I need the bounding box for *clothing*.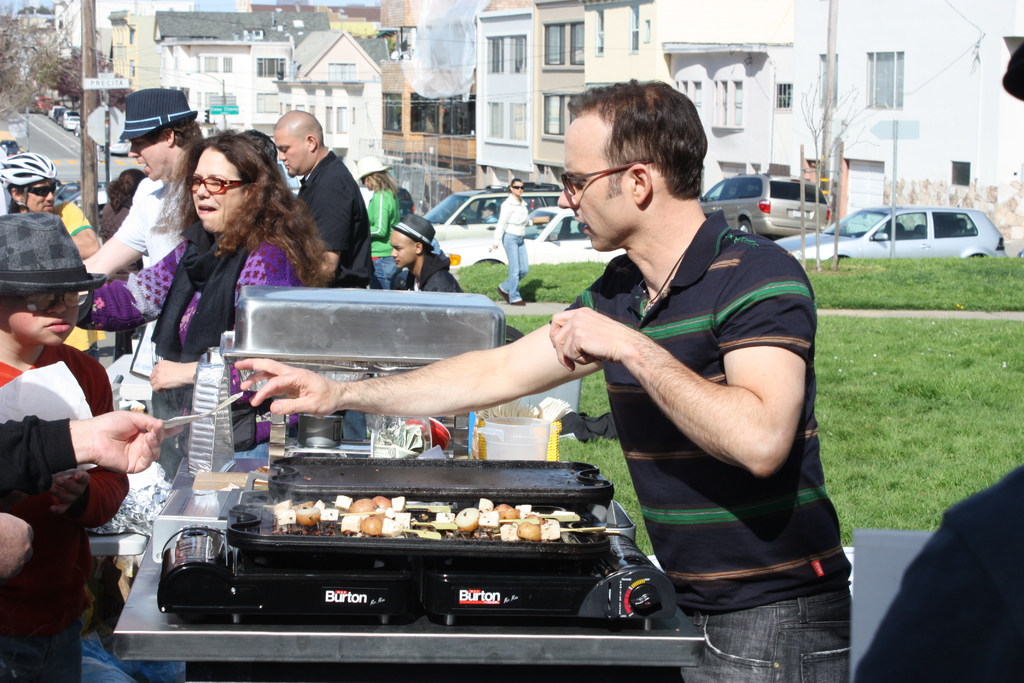
Here it is: 493, 194, 536, 297.
